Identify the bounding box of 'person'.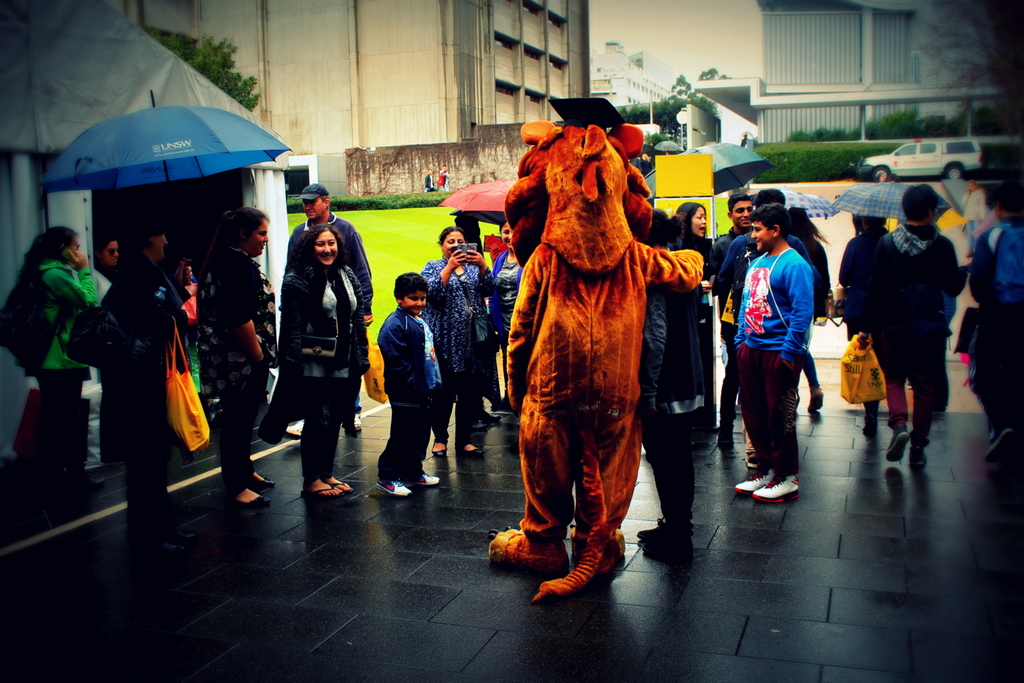
locate(422, 229, 496, 450).
